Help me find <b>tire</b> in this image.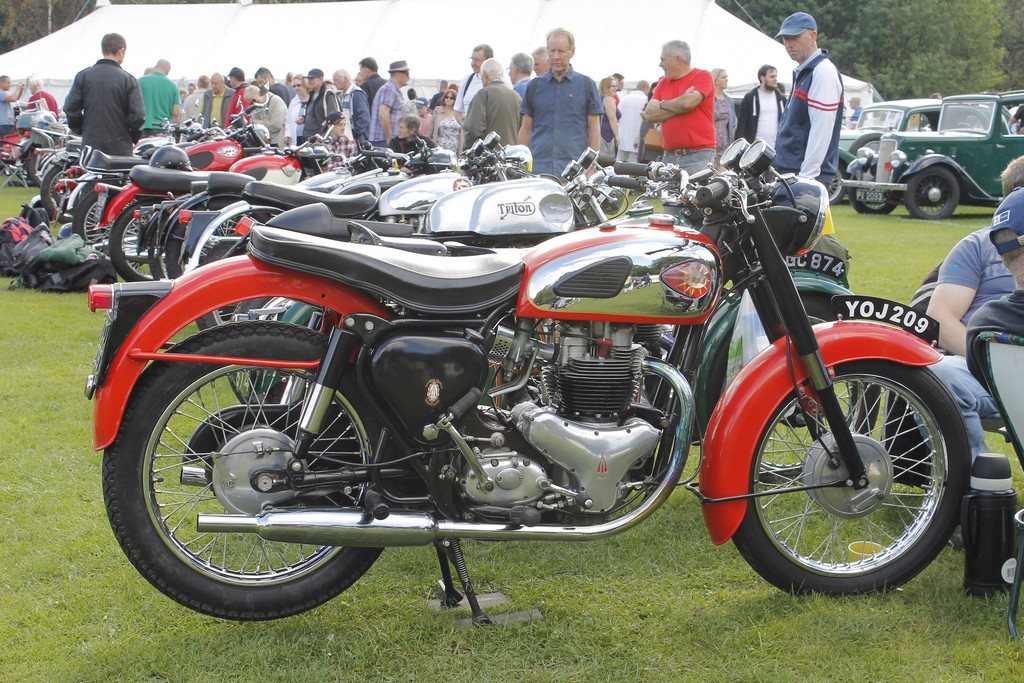
Found it: locate(168, 200, 237, 276).
